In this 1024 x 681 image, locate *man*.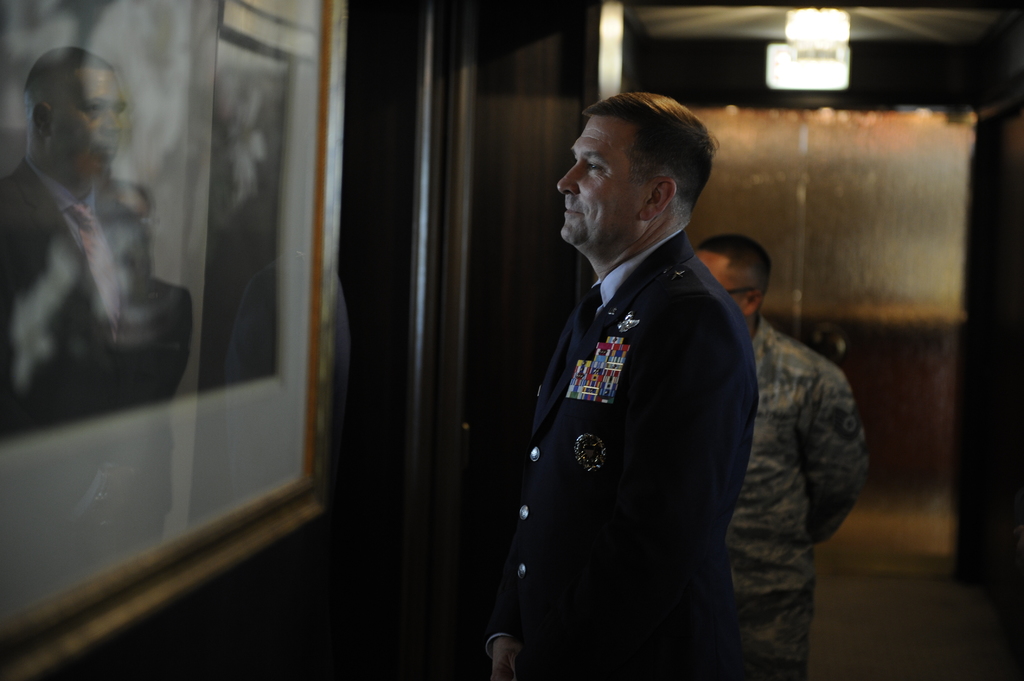
Bounding box: locate(691, 236, 874, 680).
